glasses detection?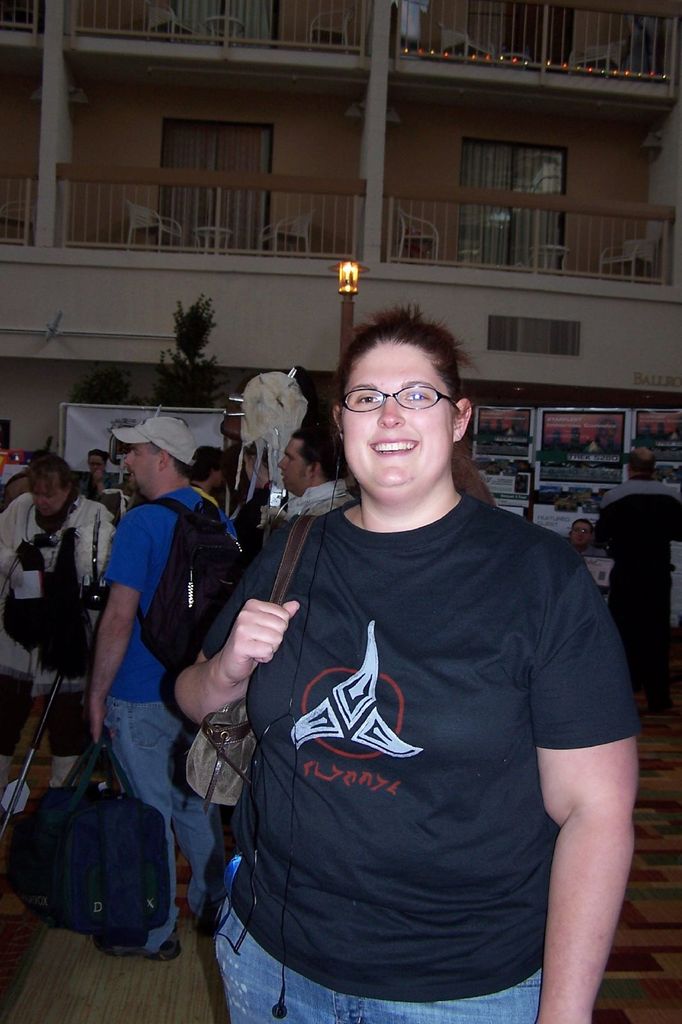
[342,383,465,425]
